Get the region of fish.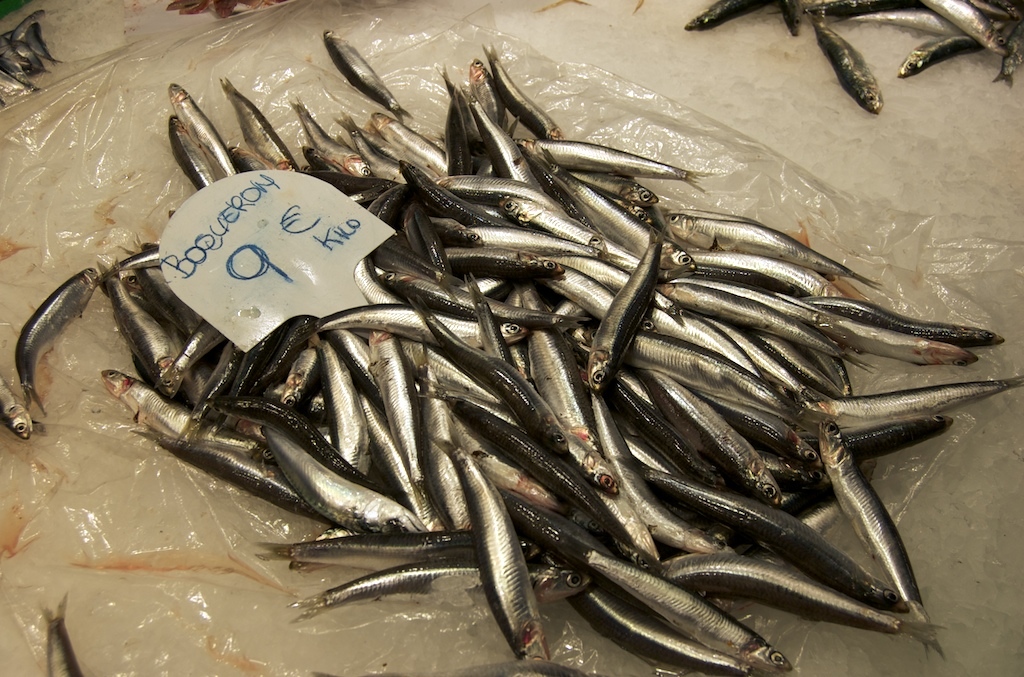
(815,318,977,364).
